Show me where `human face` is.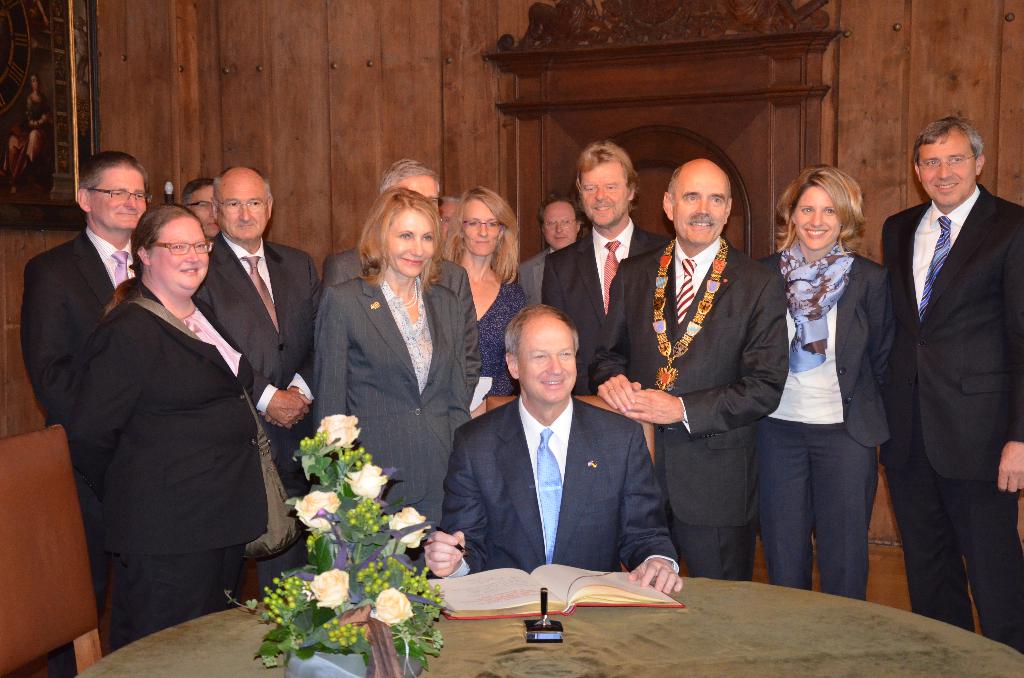
`human face` is at 212, 158, 277, 250.
